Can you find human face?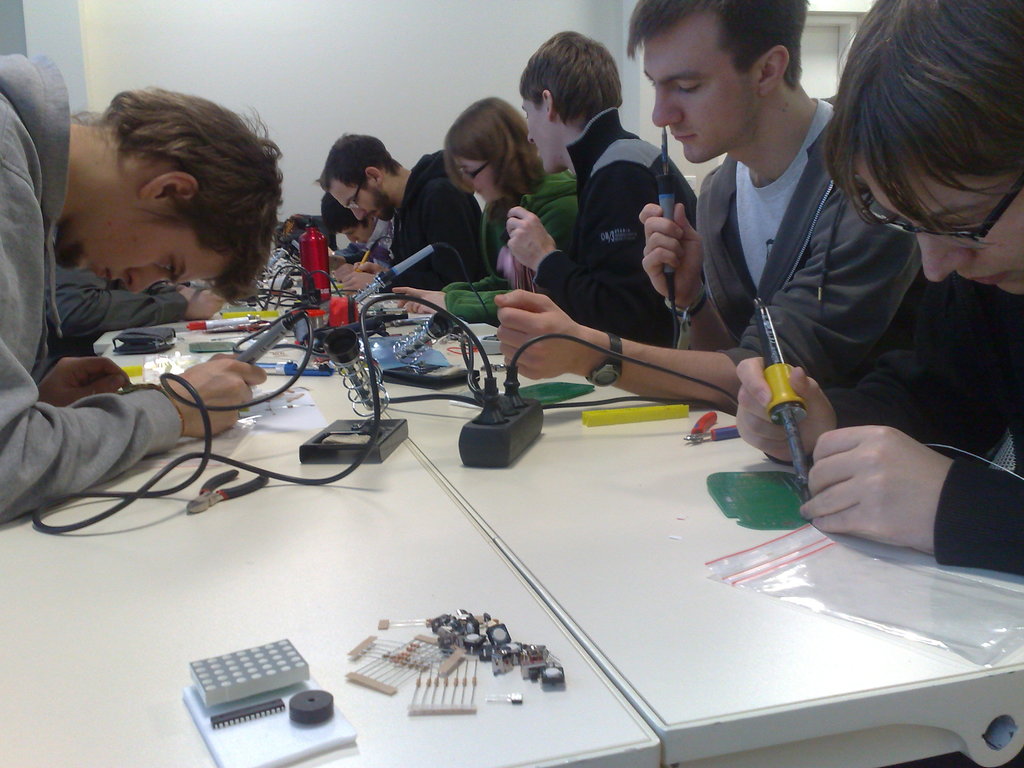
Yes, bounding box: <region>55, 203, 231, 293</region>.
